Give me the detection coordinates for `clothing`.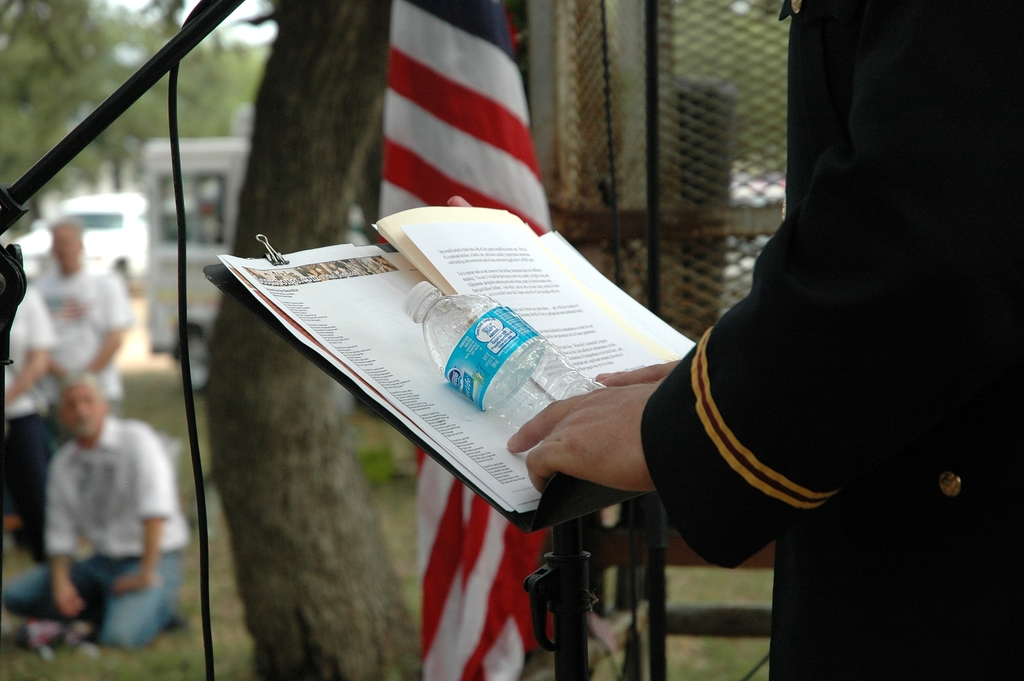
{"x1": 10, "y1": 274, "x2": 135, "y2": 450}.
